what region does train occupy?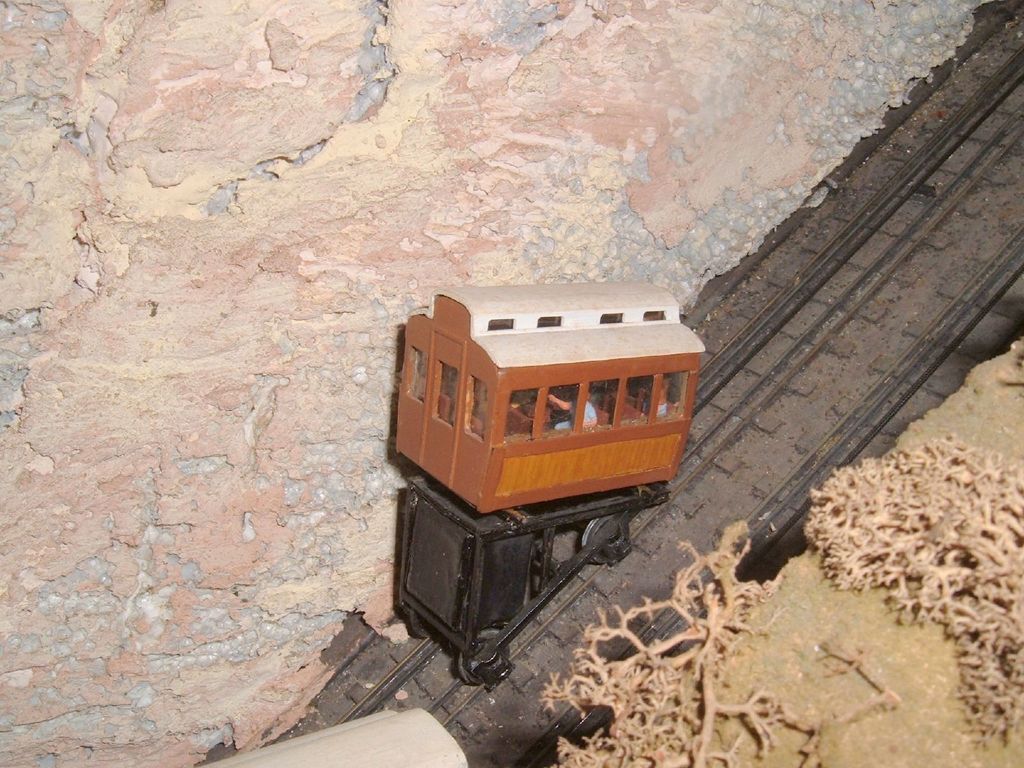
bbox=(396, 289, 705, 514).
